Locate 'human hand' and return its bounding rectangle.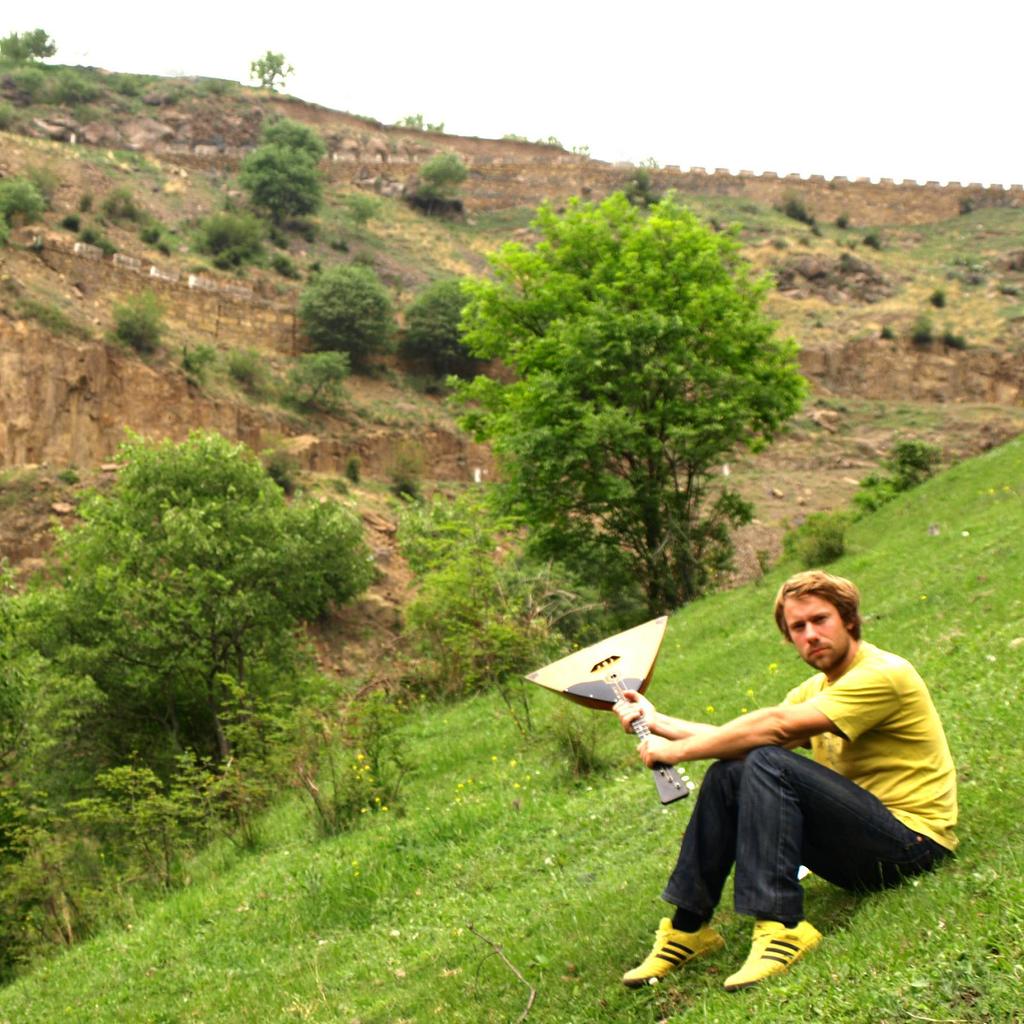
[611,690,656,735].
